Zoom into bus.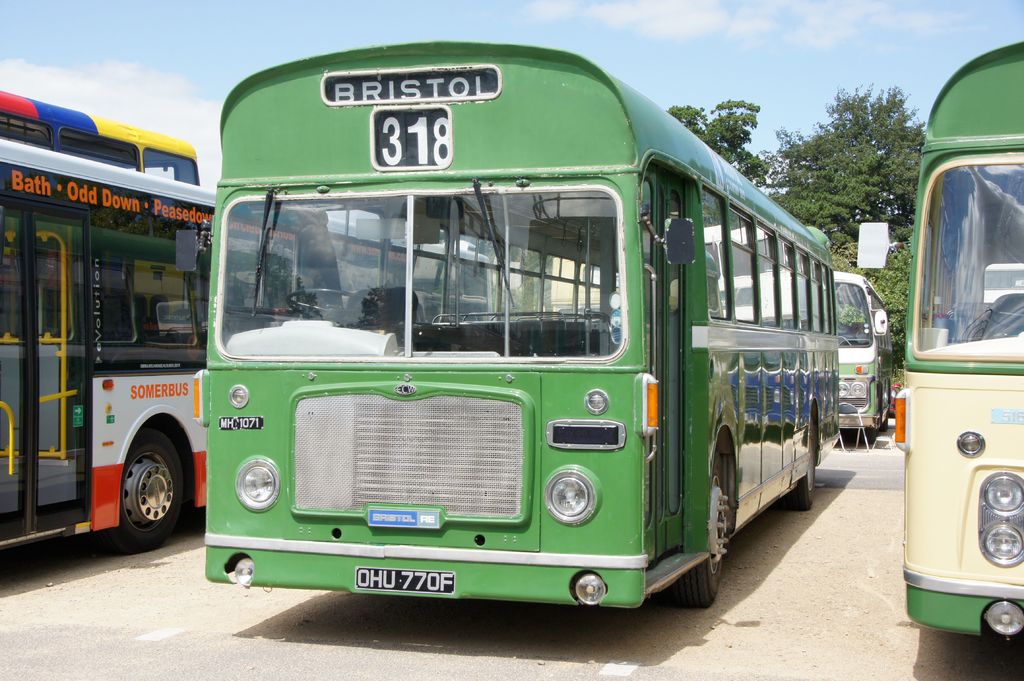
Zoom target: 887:32:1023:648.
